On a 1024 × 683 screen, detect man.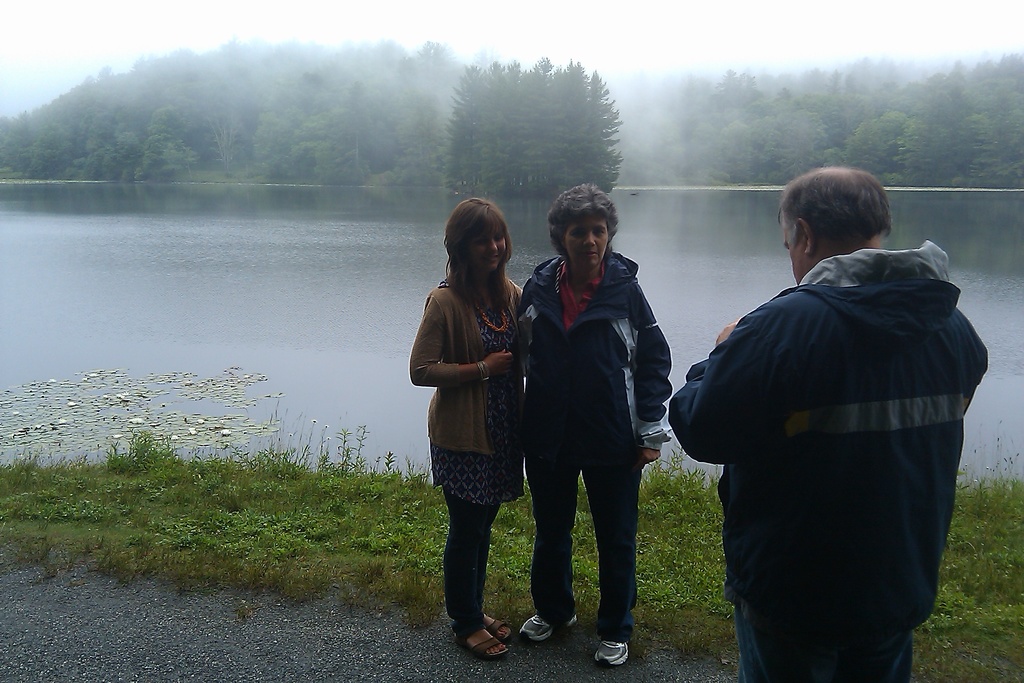
(left=687, top=156, right=985, bottom=682).
